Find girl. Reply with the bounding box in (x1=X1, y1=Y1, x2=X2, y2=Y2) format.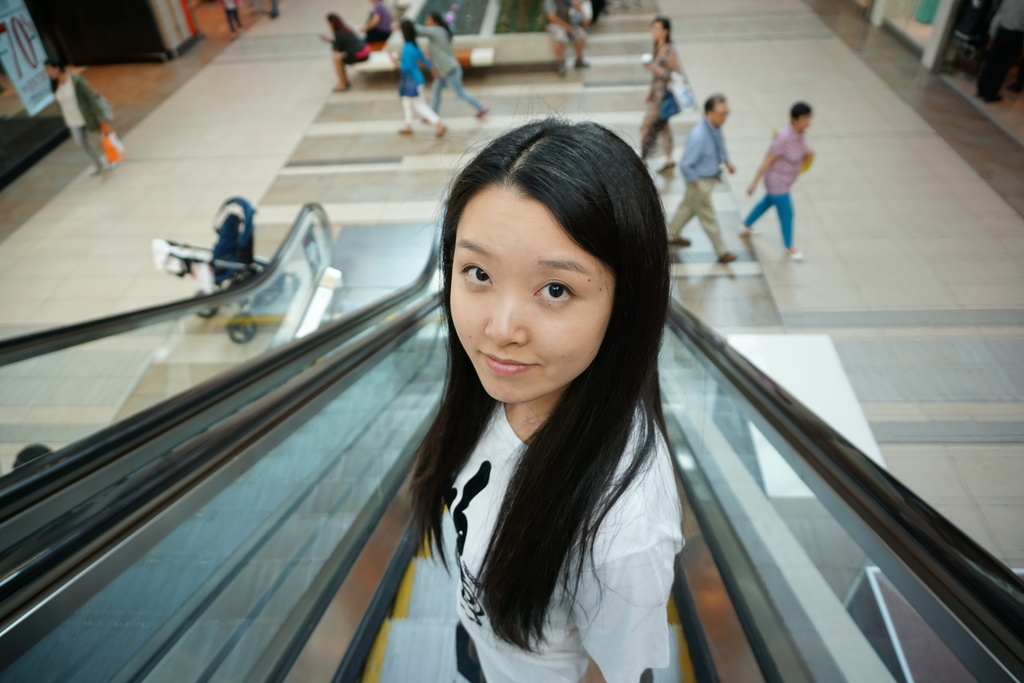
(x1=388, y1=20, x2=449, y2=135).
